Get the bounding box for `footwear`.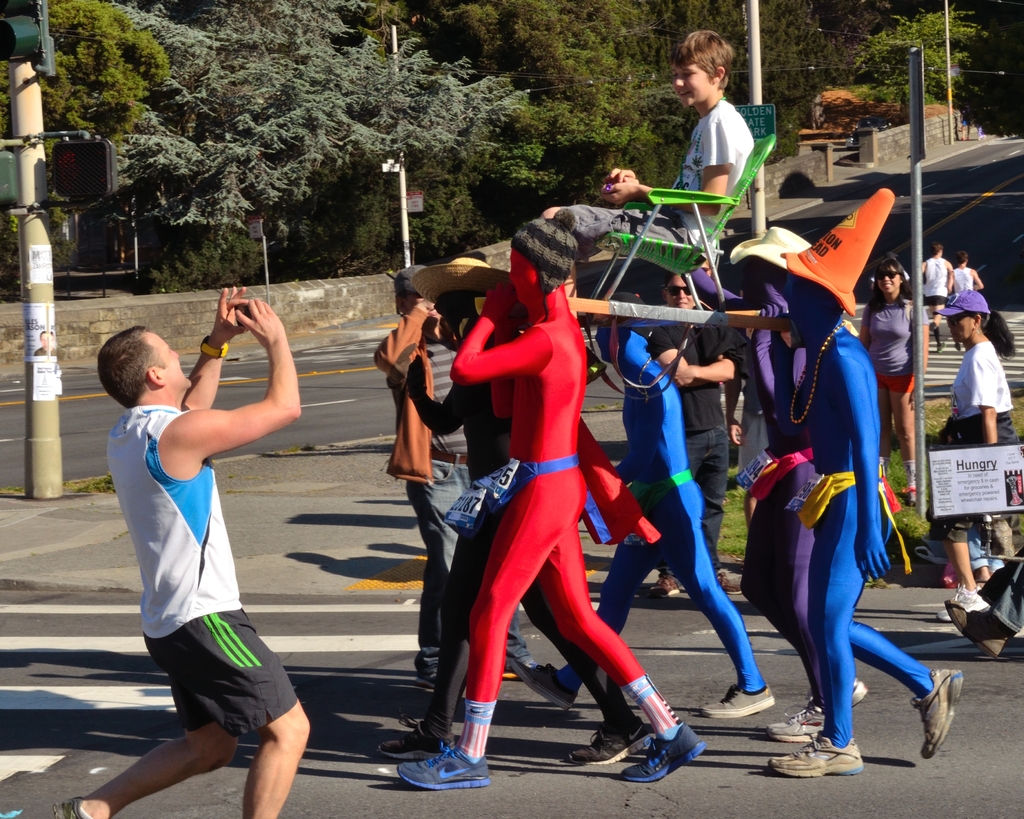
region(394, 733, 485, 790).
